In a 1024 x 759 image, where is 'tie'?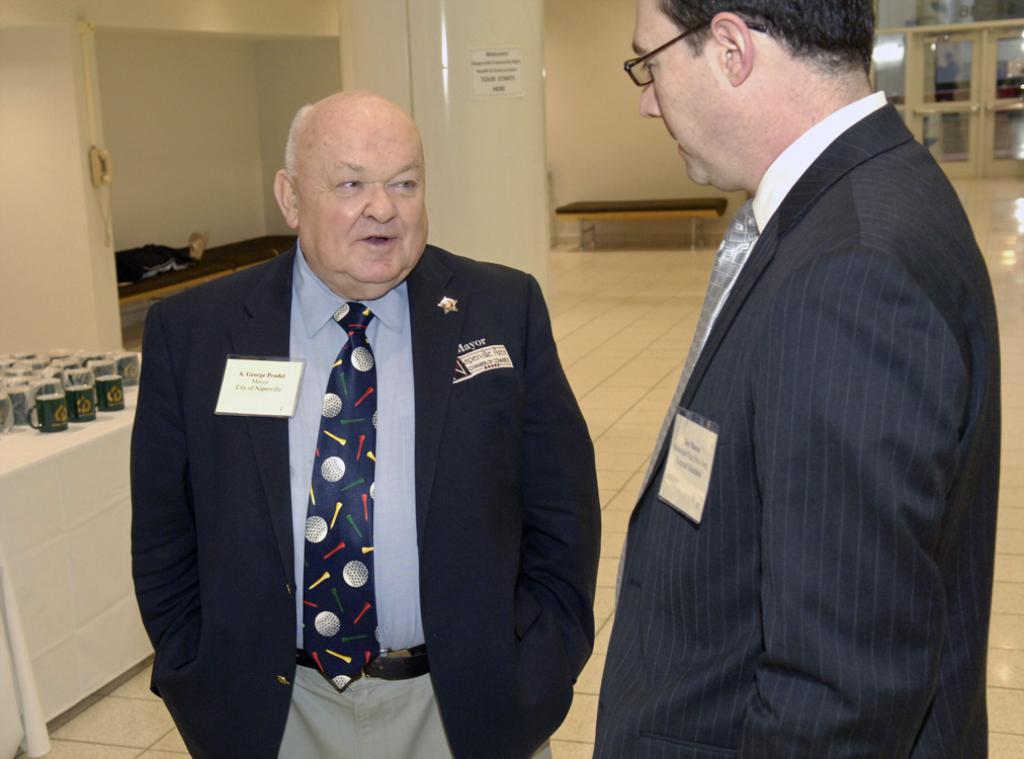
x1=302 y1=303 x2=382 y2=696.
